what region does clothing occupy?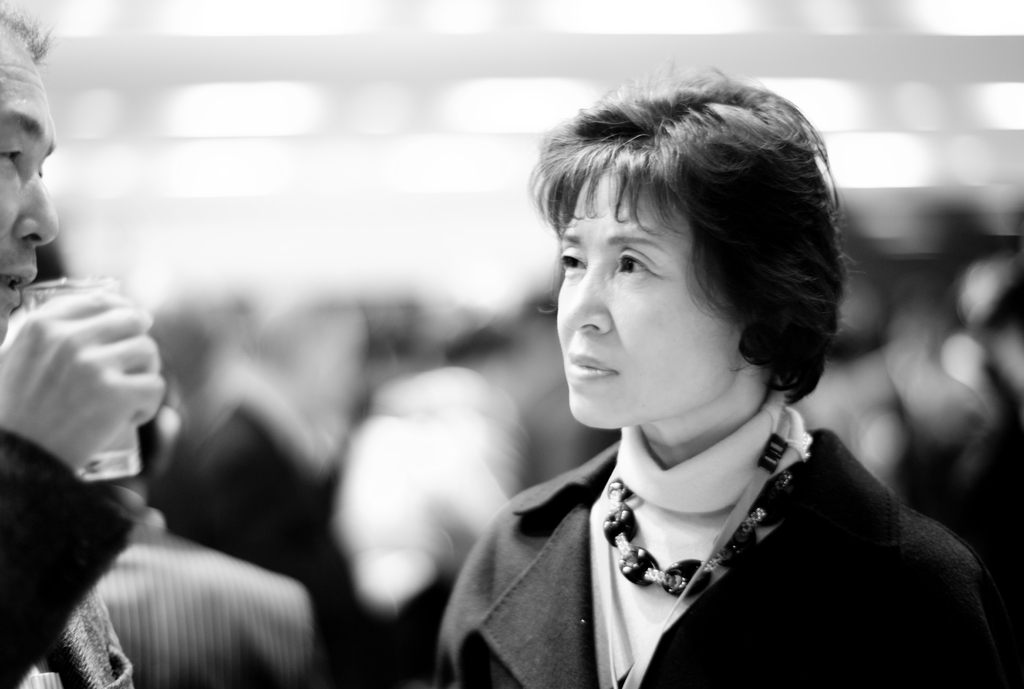
(1, 423, 136, 688).
